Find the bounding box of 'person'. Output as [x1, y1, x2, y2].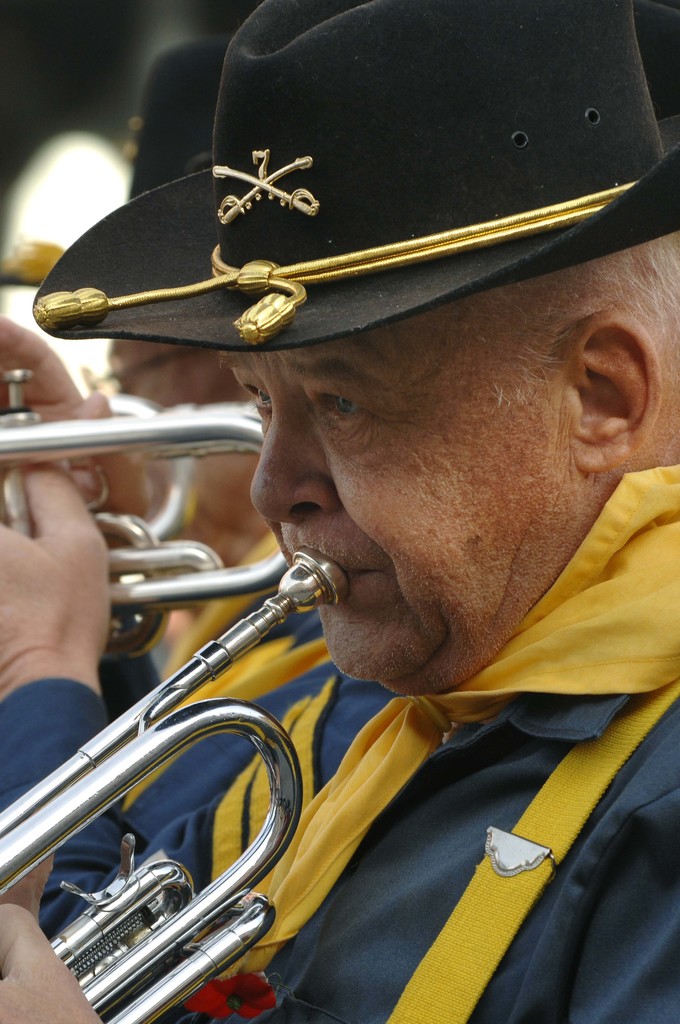
[0, 36, 289, 676].
